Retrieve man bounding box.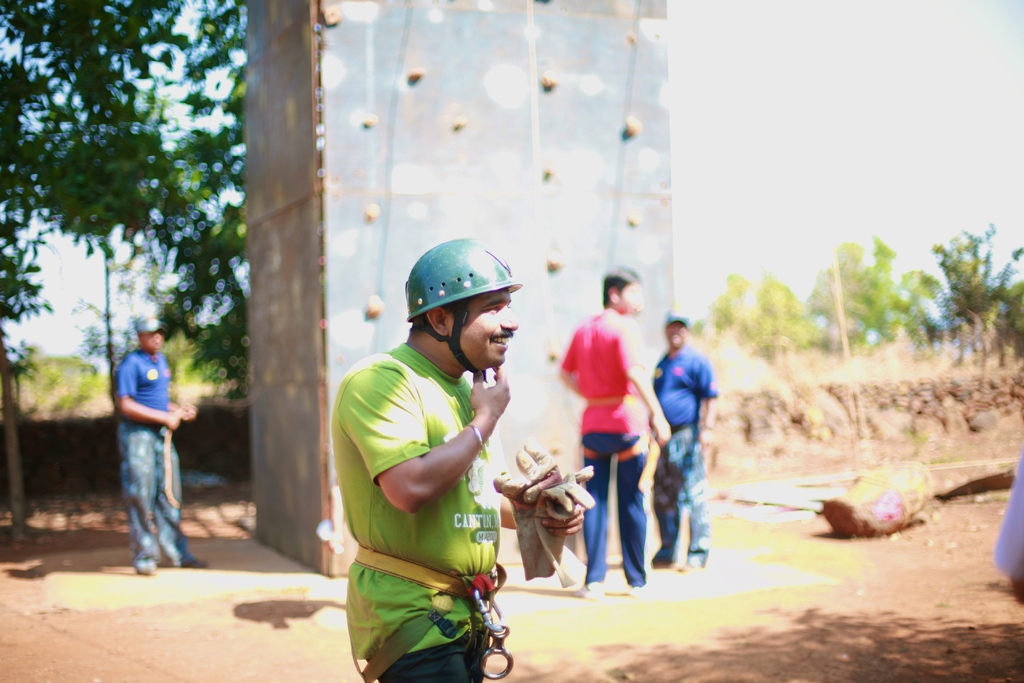
Bounding box: 550,261,672,604.
